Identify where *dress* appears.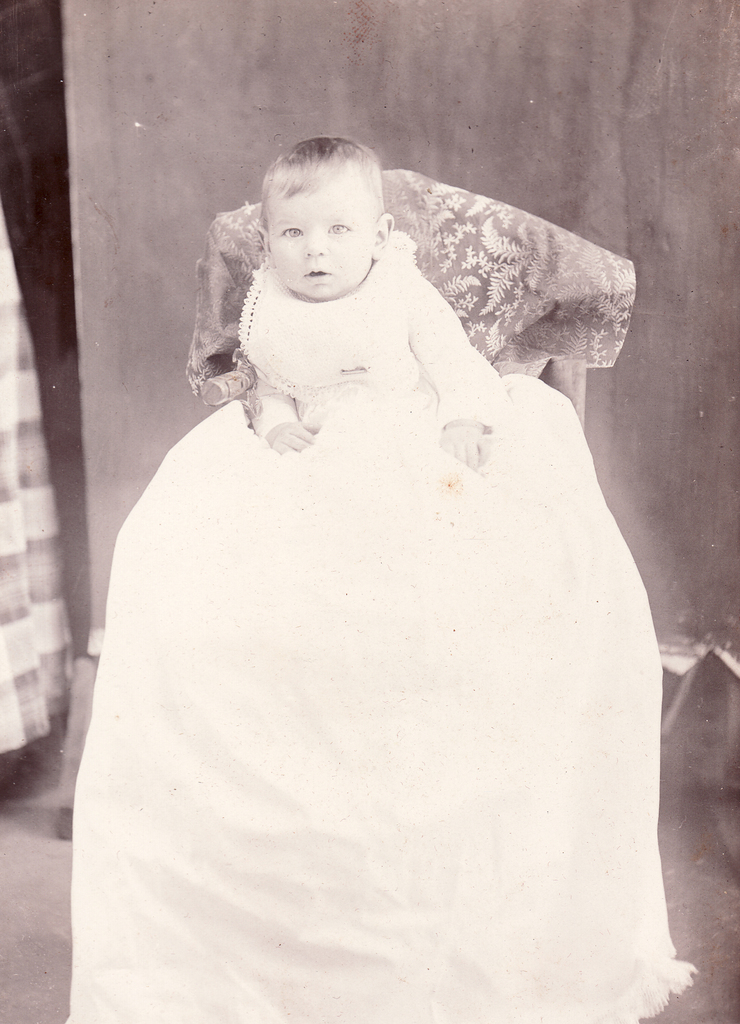
Appears at 67,229,695,1023.
